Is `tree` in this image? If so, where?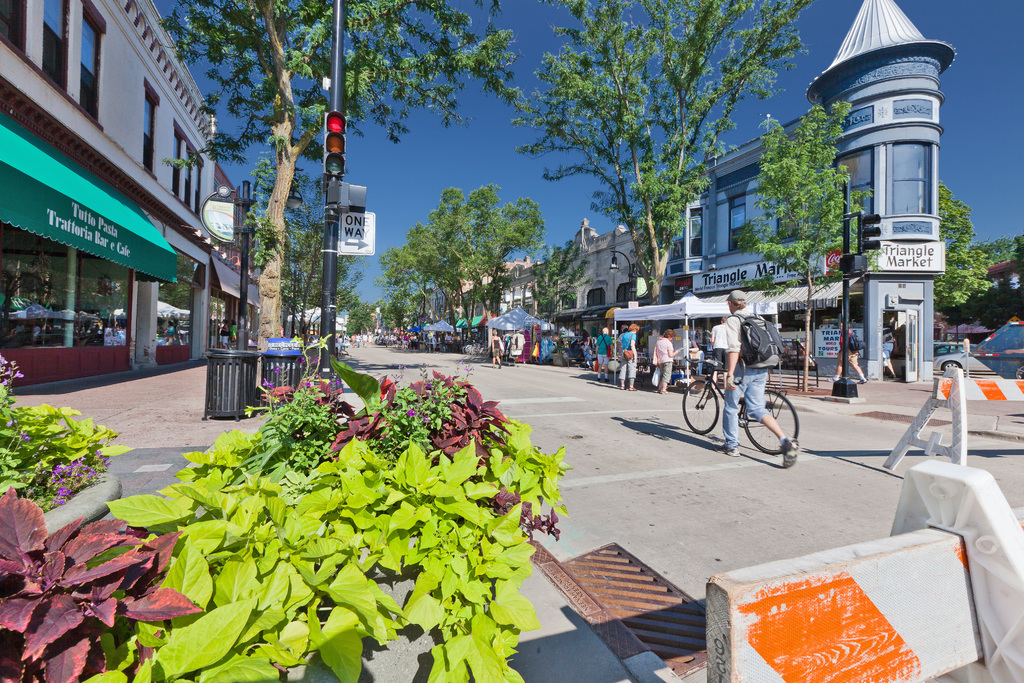
Yes, at bbox=(375, 171, 552, 331).
